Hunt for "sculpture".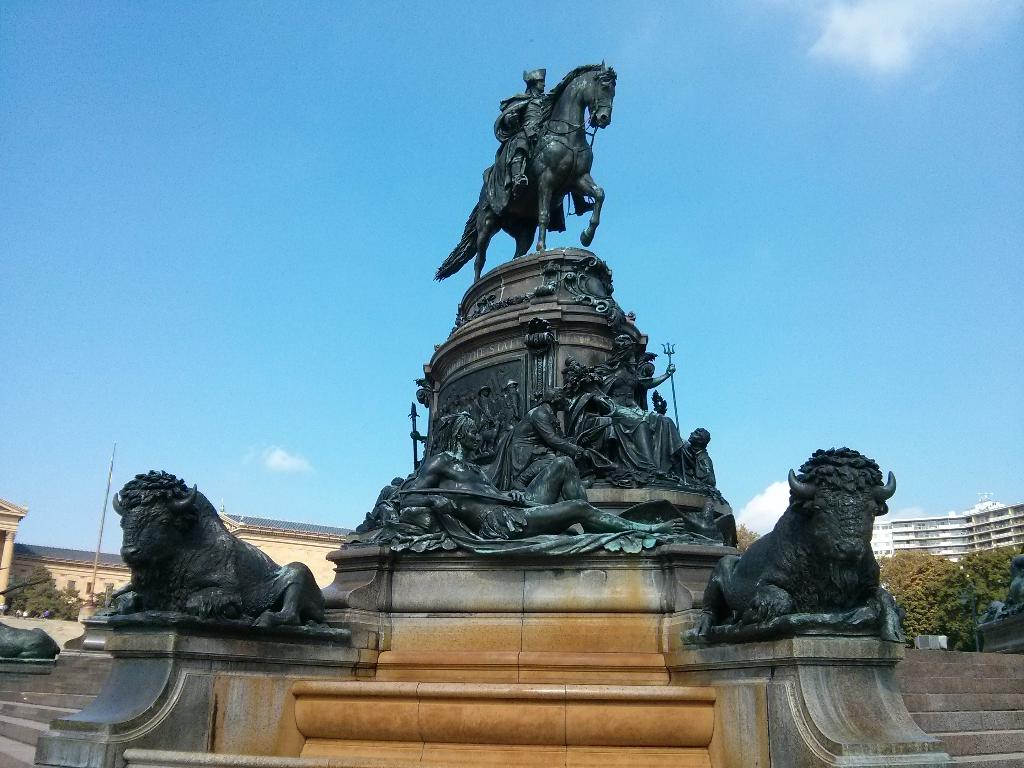
Hunted down at BBox(409, 54, 610, 275).
